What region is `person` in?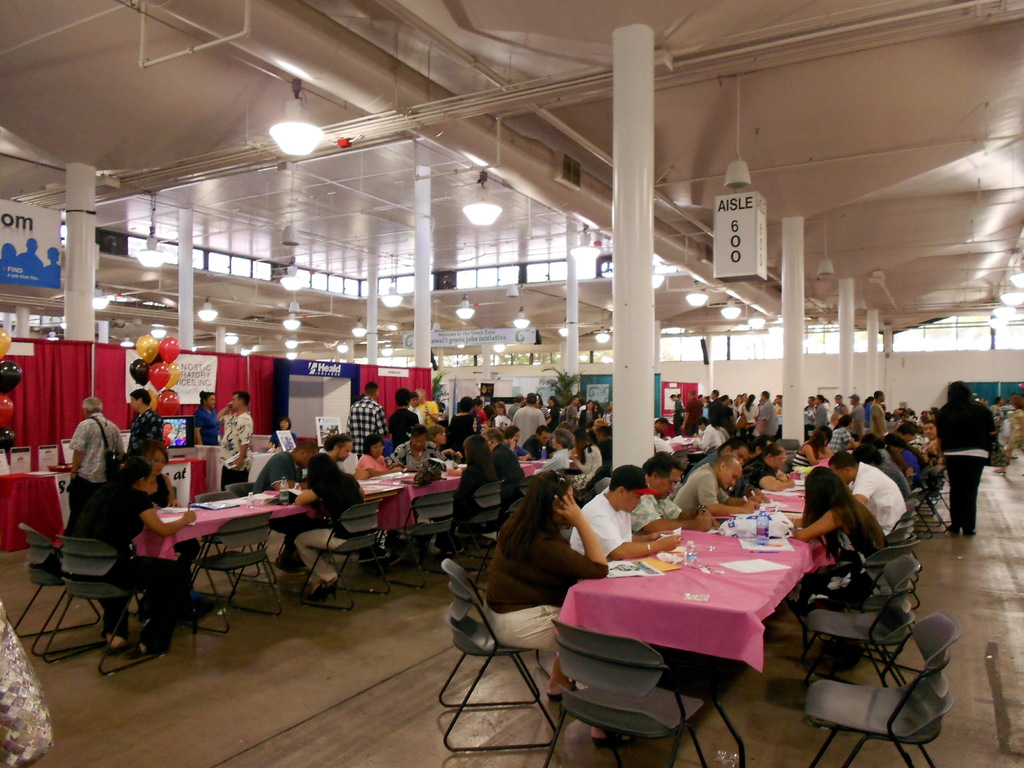
l=478, t=473, r=611, b=741.
